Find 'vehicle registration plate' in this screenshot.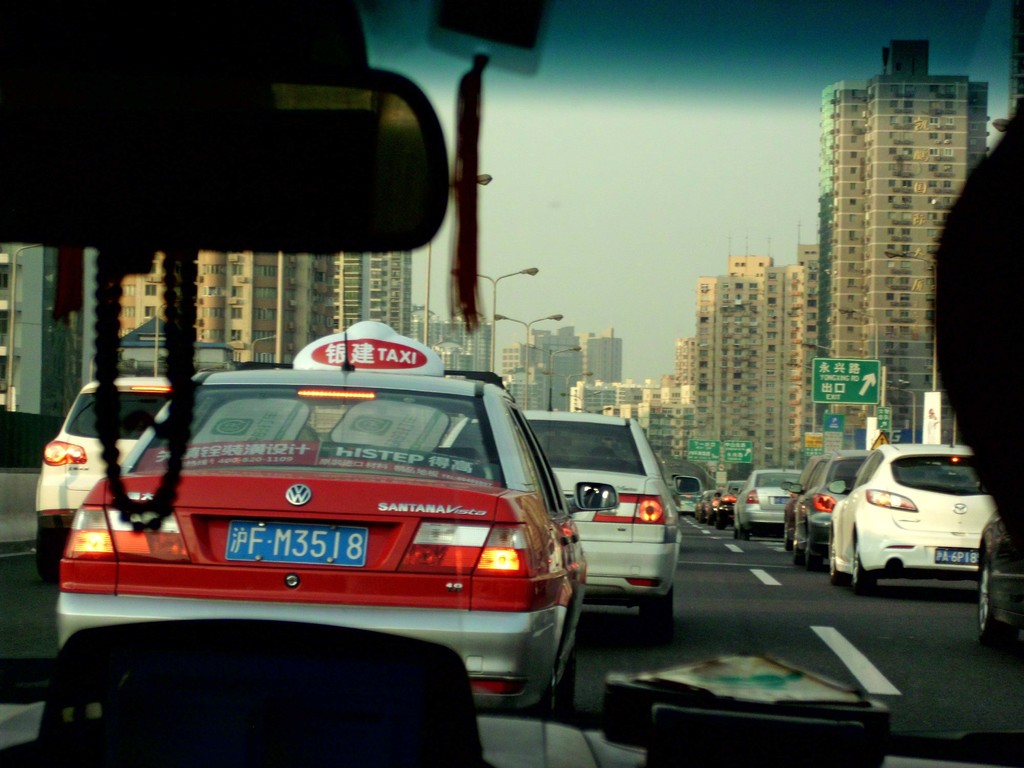
The bounding box for 'vehicle registration plate' is <box>235,518,365,566</box>.
